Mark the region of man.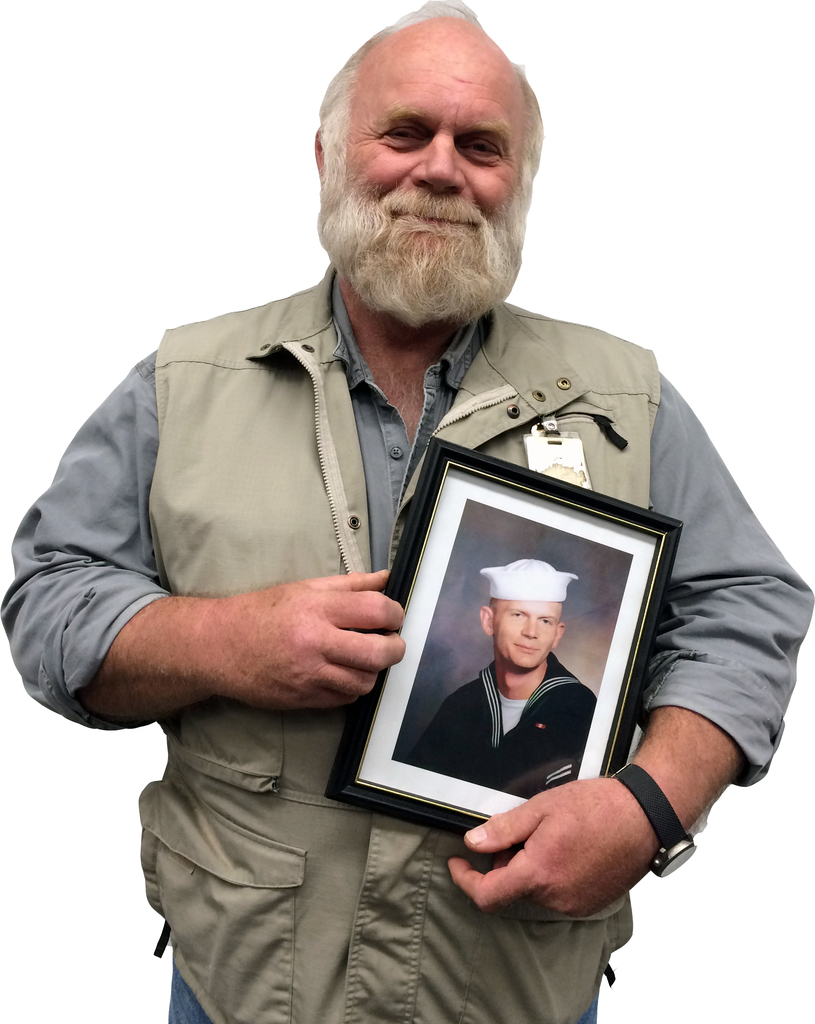
Region: {"x1": 406, "y1": 557, "x2": 596, "y2": 800}.
